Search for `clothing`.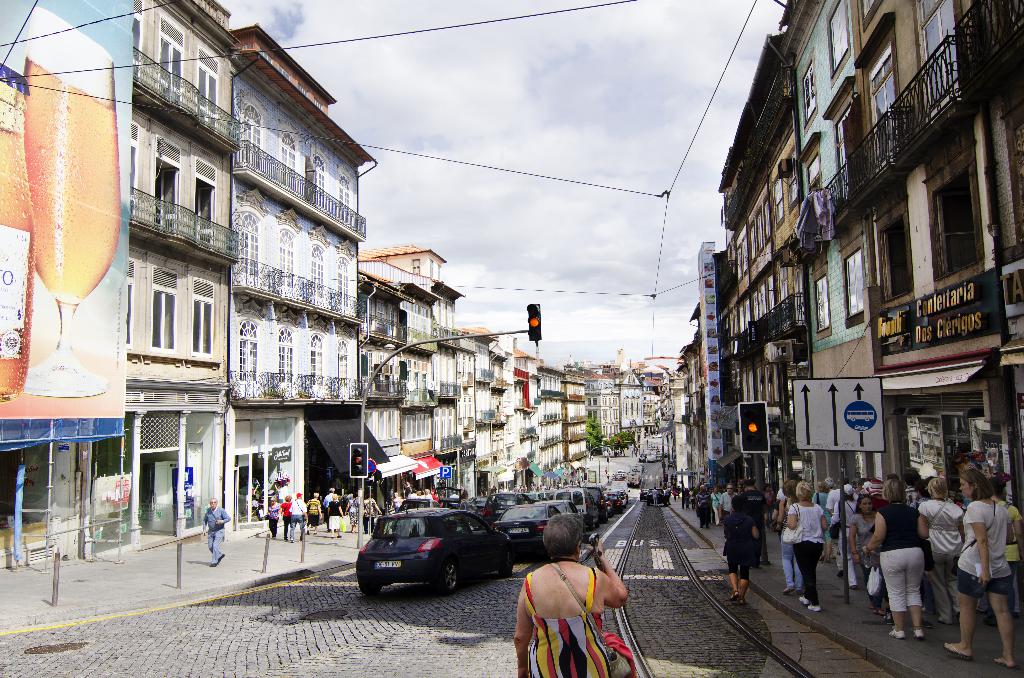
Found at pyautogui.locateOnScreen(285, 499, 306, 541).
